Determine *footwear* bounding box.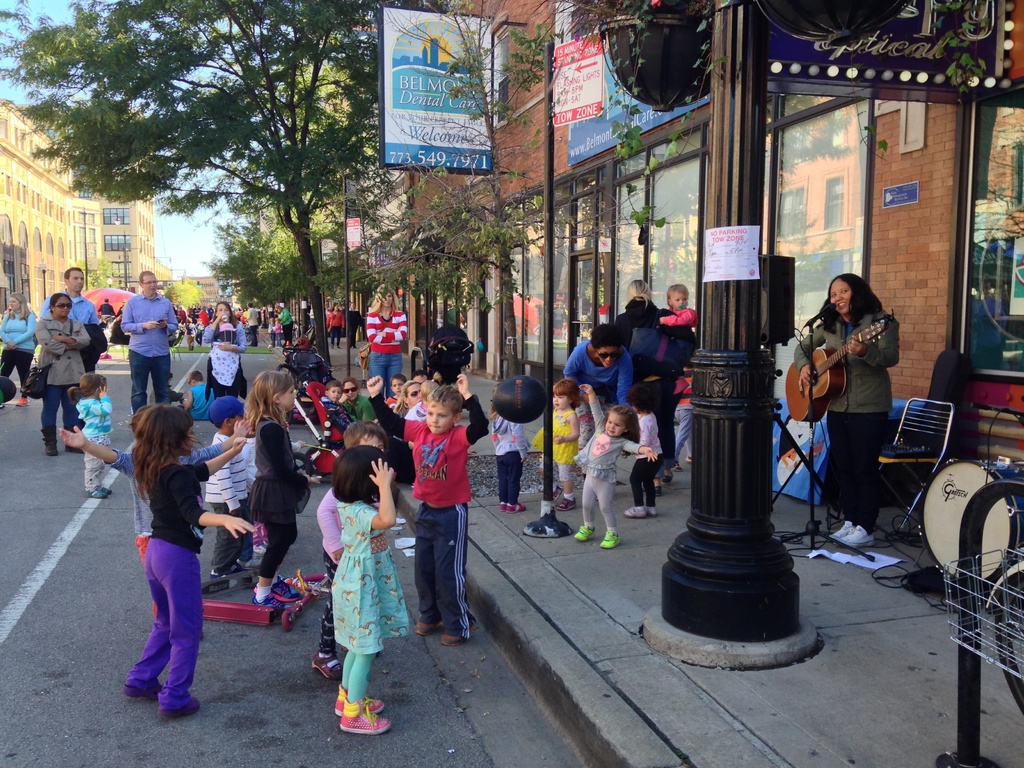
Determined: l=573, t=522, r=595, b=540.
